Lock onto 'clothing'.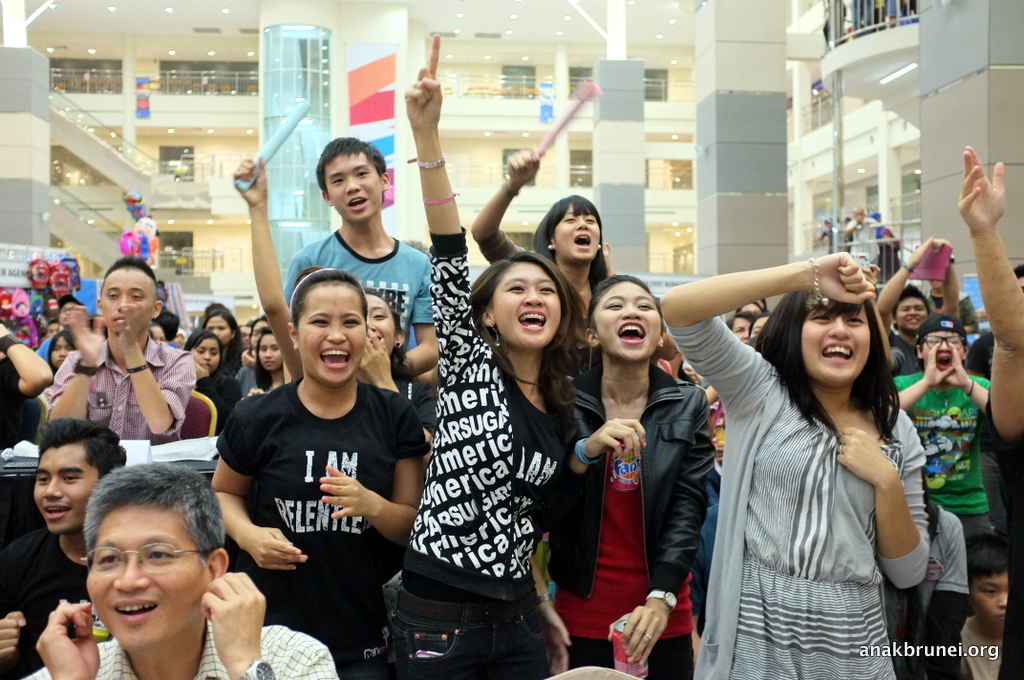
Locked: locate(21, 611, 333, 679).
